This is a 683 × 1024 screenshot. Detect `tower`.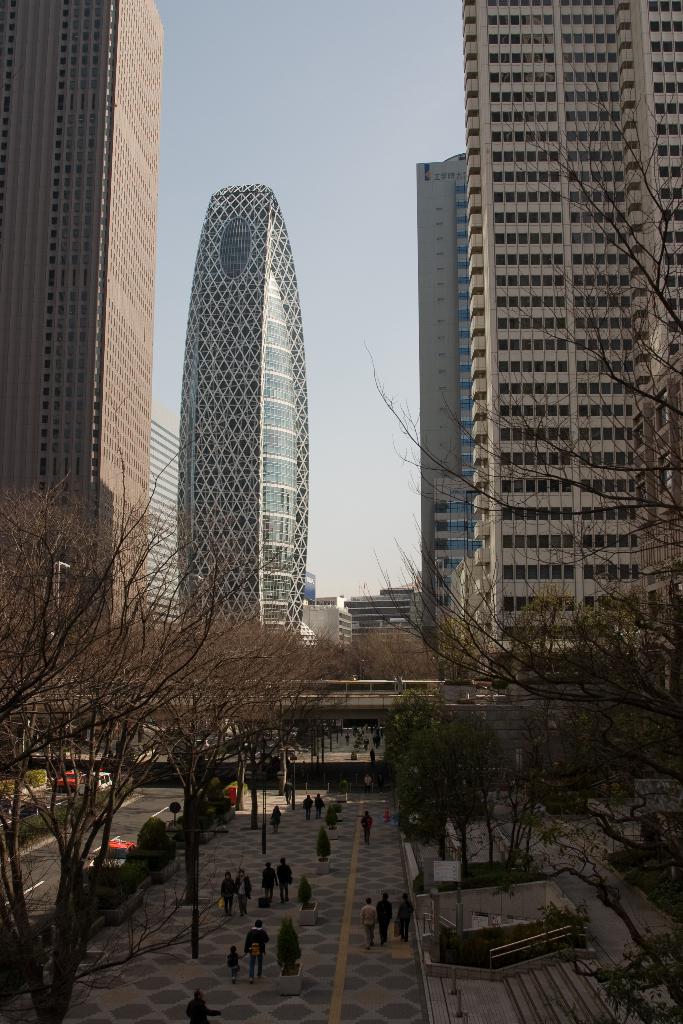
select_region(437, 50, 673, 685).
